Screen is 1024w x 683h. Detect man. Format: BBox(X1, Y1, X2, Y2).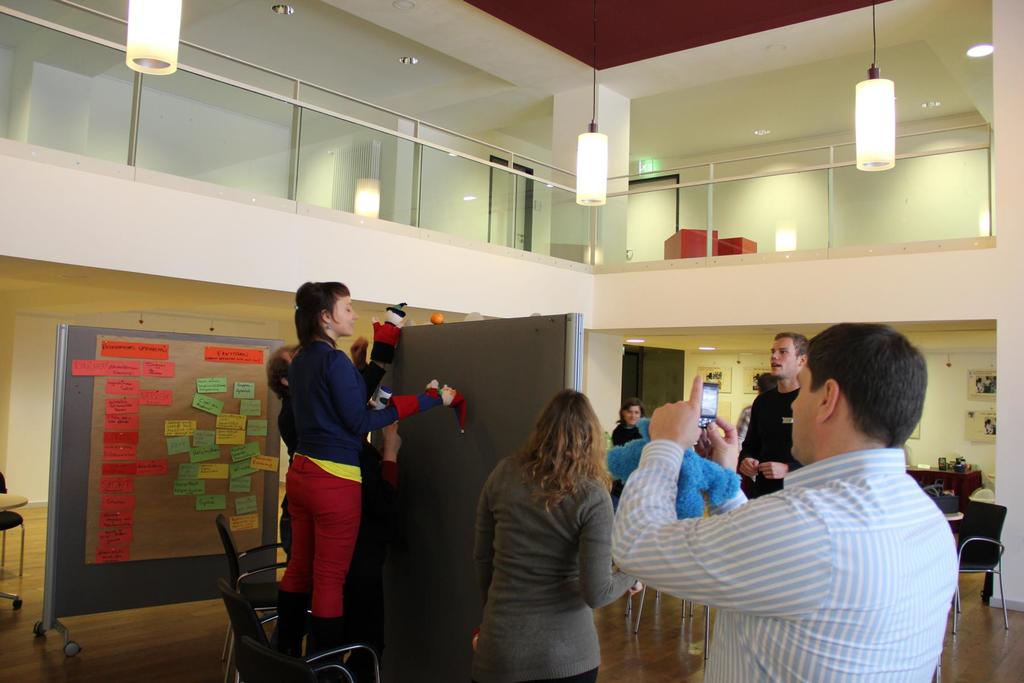
BBox(625, 320, 979, 663).
